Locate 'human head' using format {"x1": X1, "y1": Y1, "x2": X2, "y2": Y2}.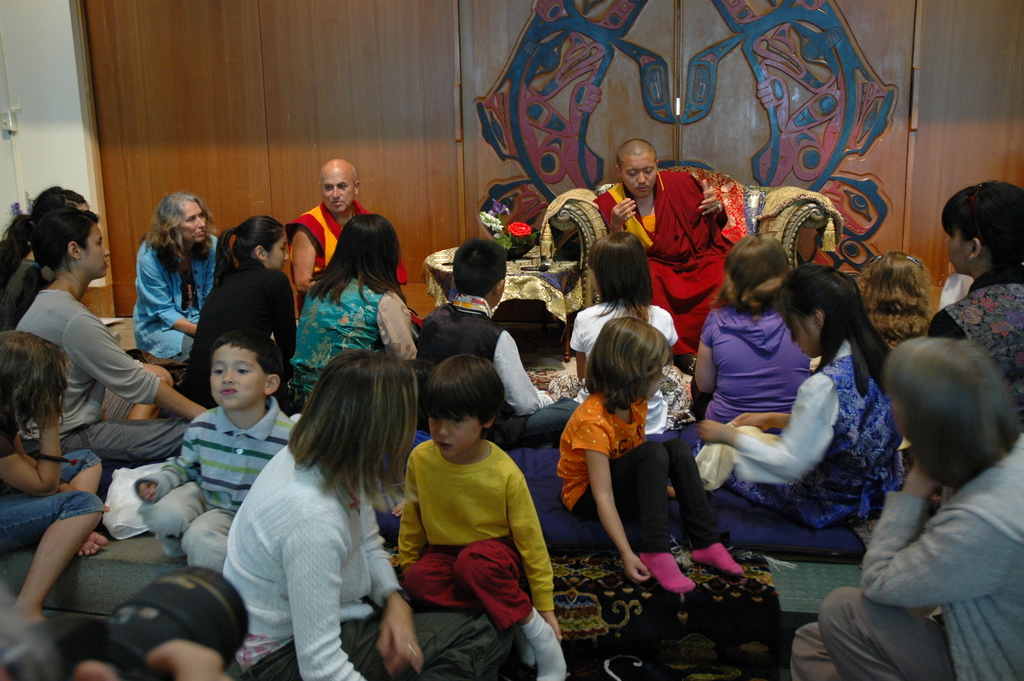
{"x1": 228, "y1": 214, "x2": 289, "y2": 267}.
